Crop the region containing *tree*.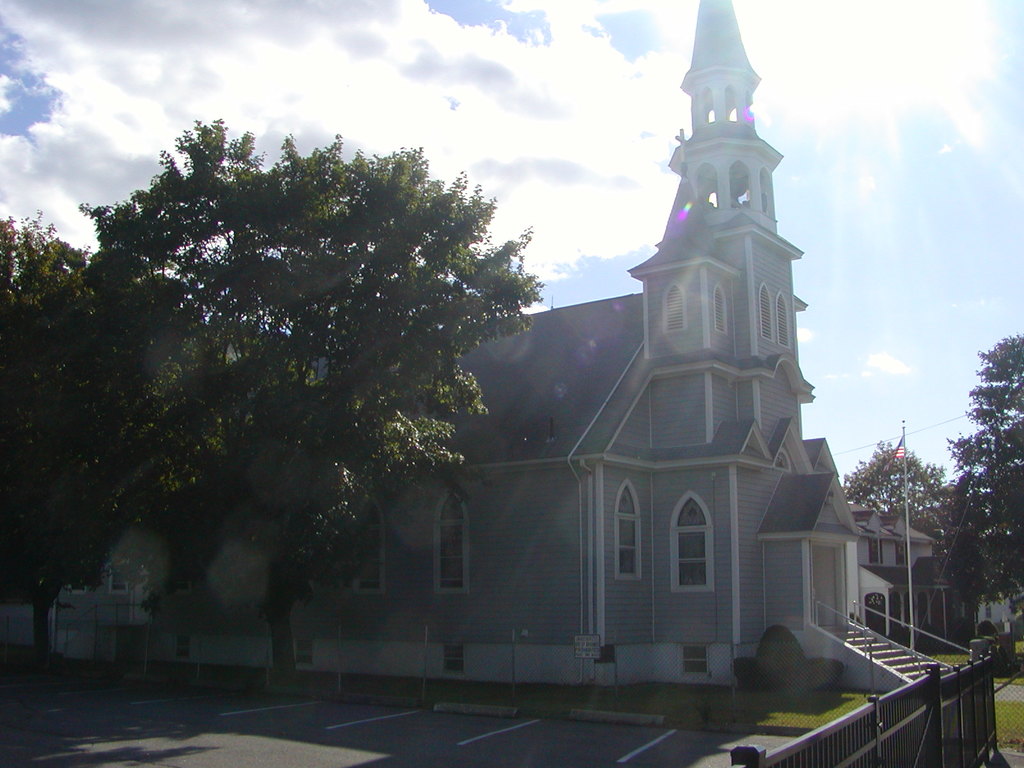
Crop region: (x1=943, y1=333, x2=1023, y2=621).
